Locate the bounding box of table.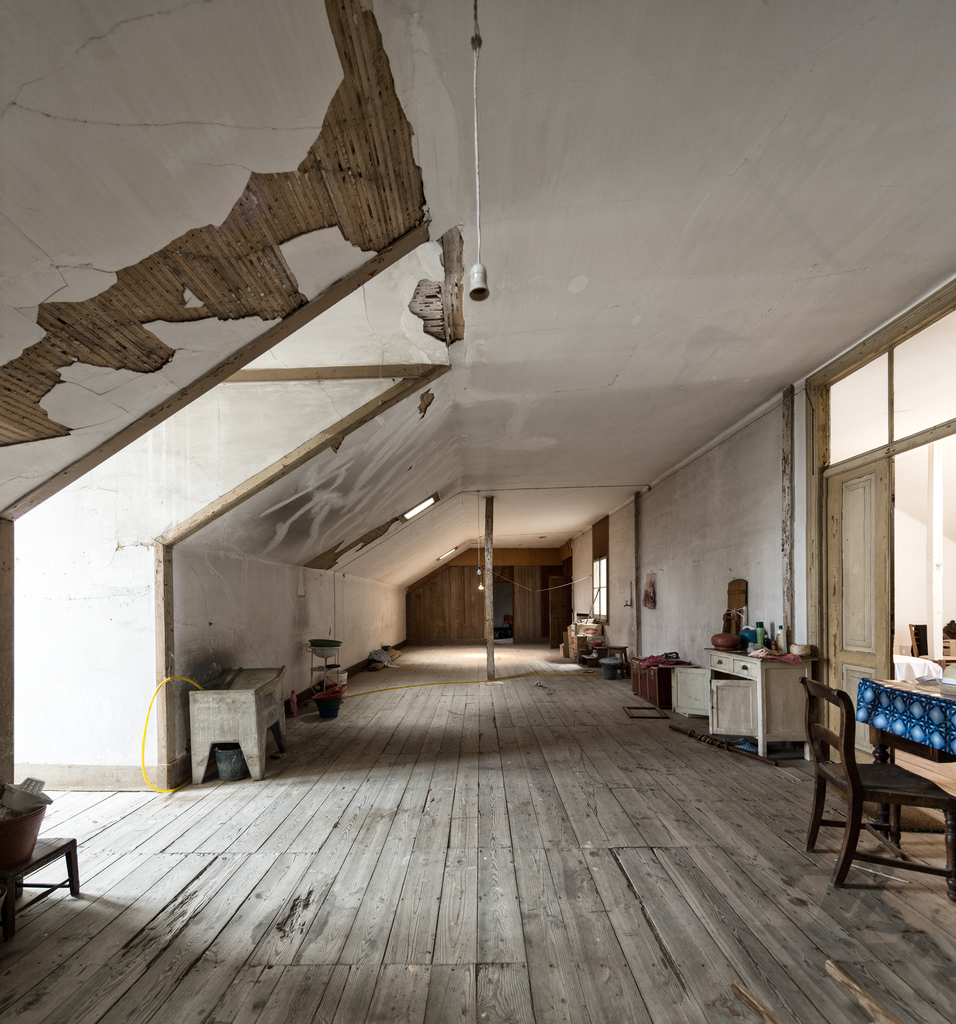
Bounding box: 190,667,288,779.
